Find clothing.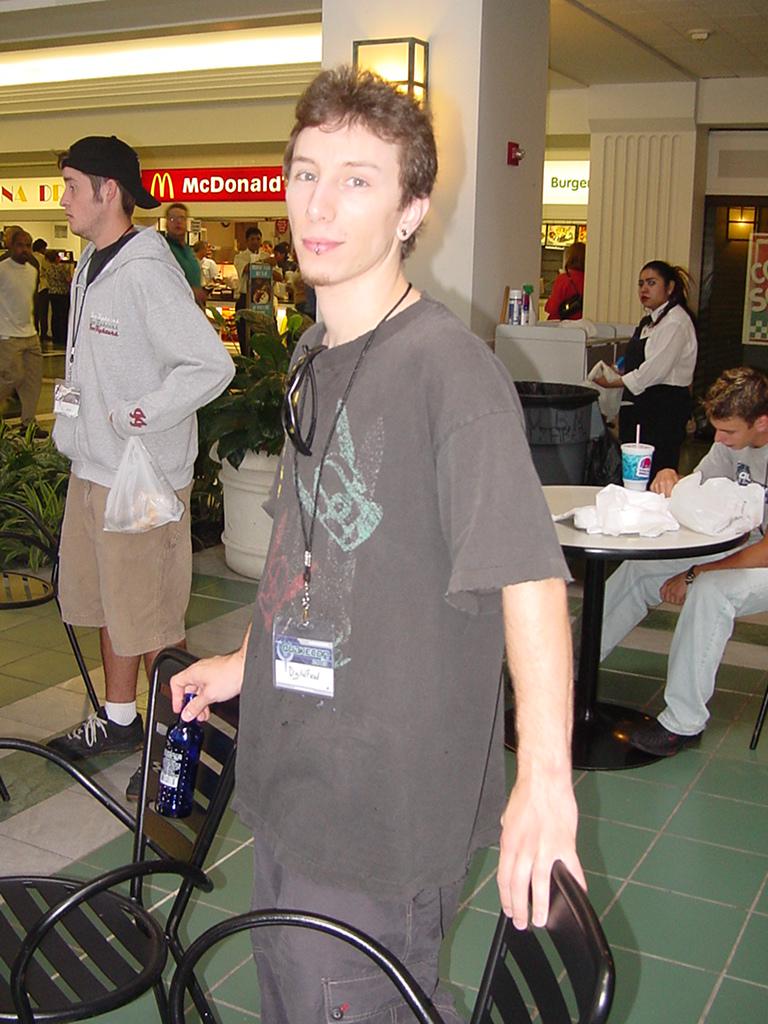
(559, 438, 767, 745).
